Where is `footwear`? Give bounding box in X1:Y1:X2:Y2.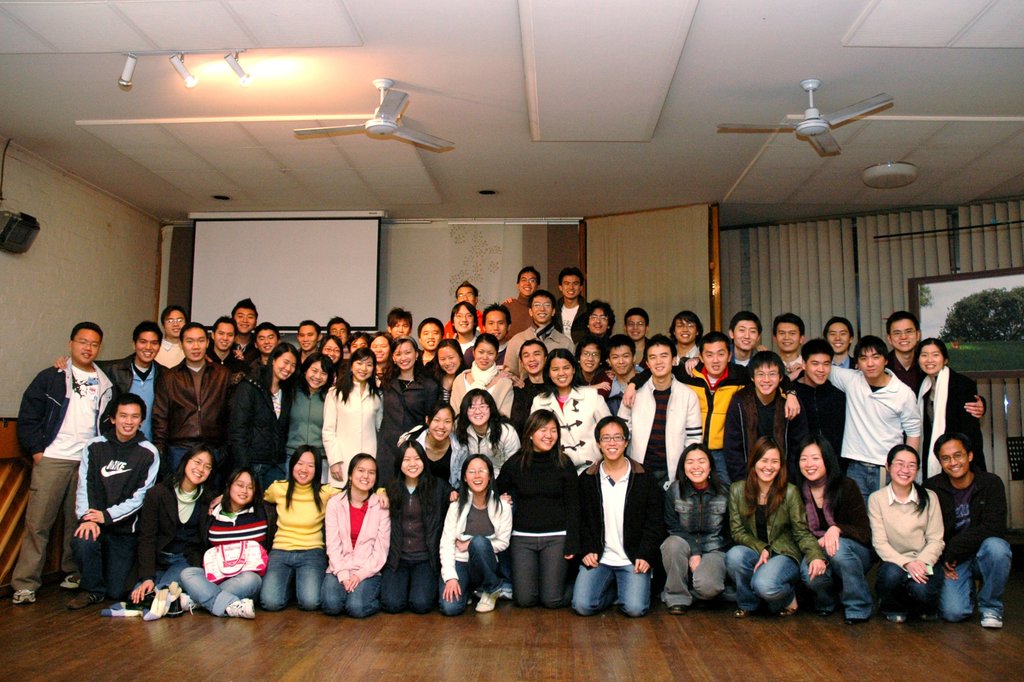
468:590:503:615.
